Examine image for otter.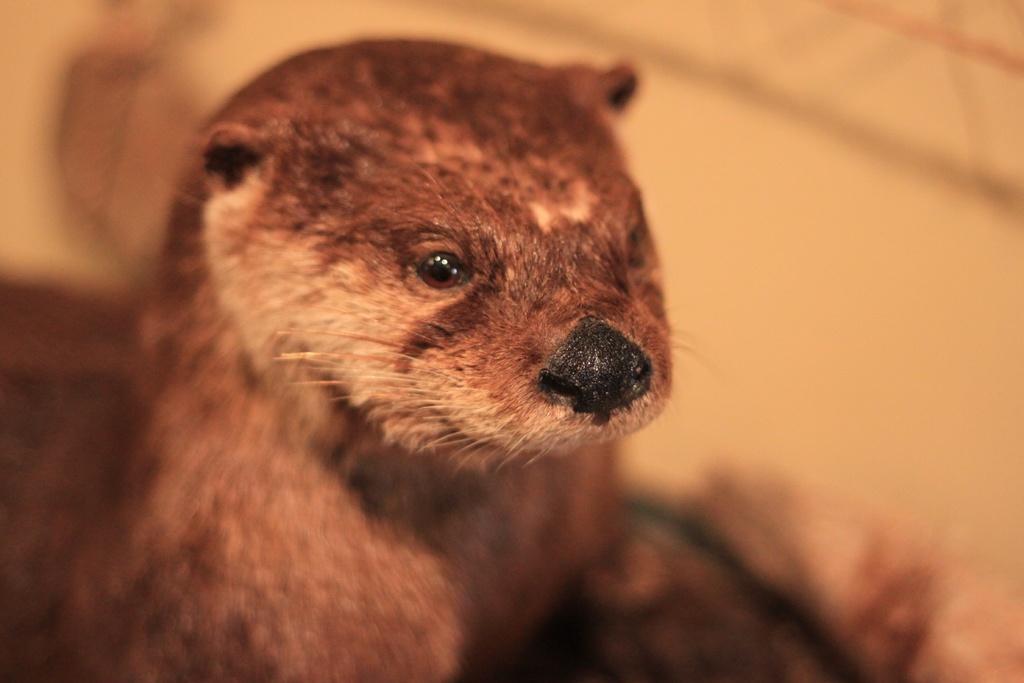
Examination result: [left=0, top=37, right=707, bottom=682].
